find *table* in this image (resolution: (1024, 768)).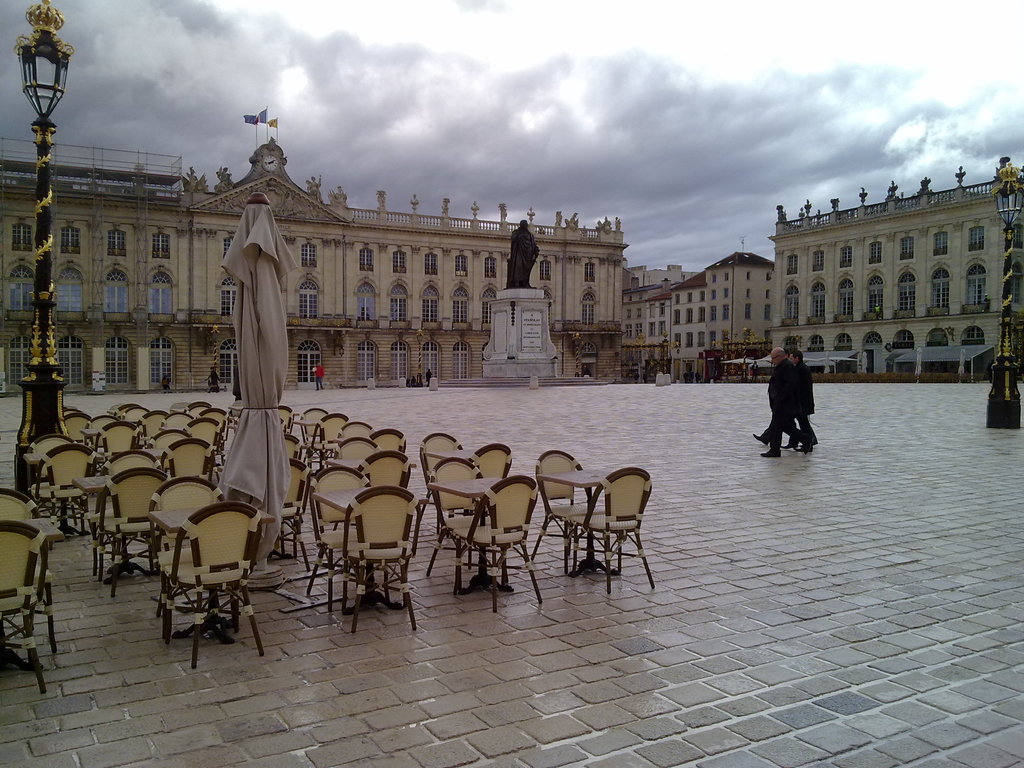
select_region(289, 417, 325, 450).
